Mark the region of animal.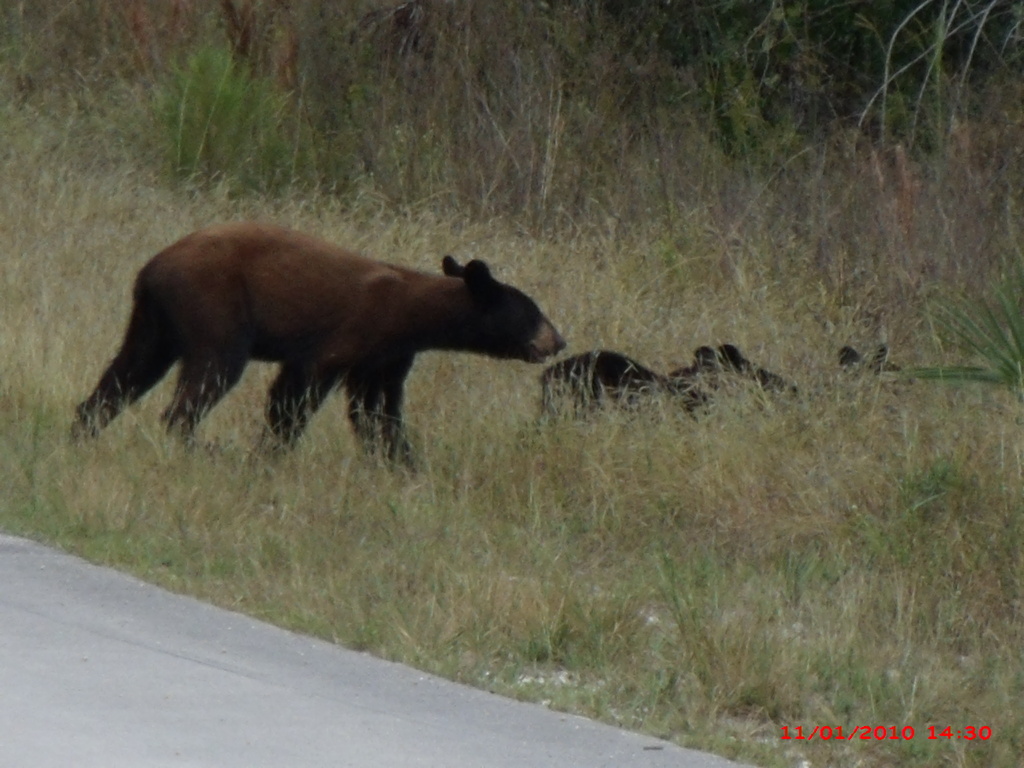
Region: [left=63, top=217, right=567, bottom=483].
